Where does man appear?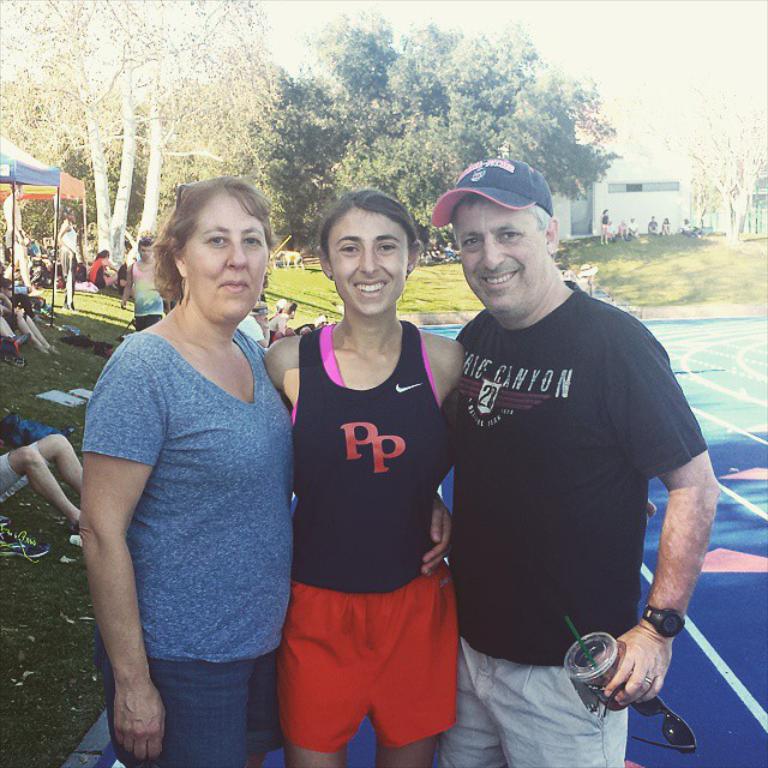
Appears at left=0, top=432, right=79, bottom=532.
